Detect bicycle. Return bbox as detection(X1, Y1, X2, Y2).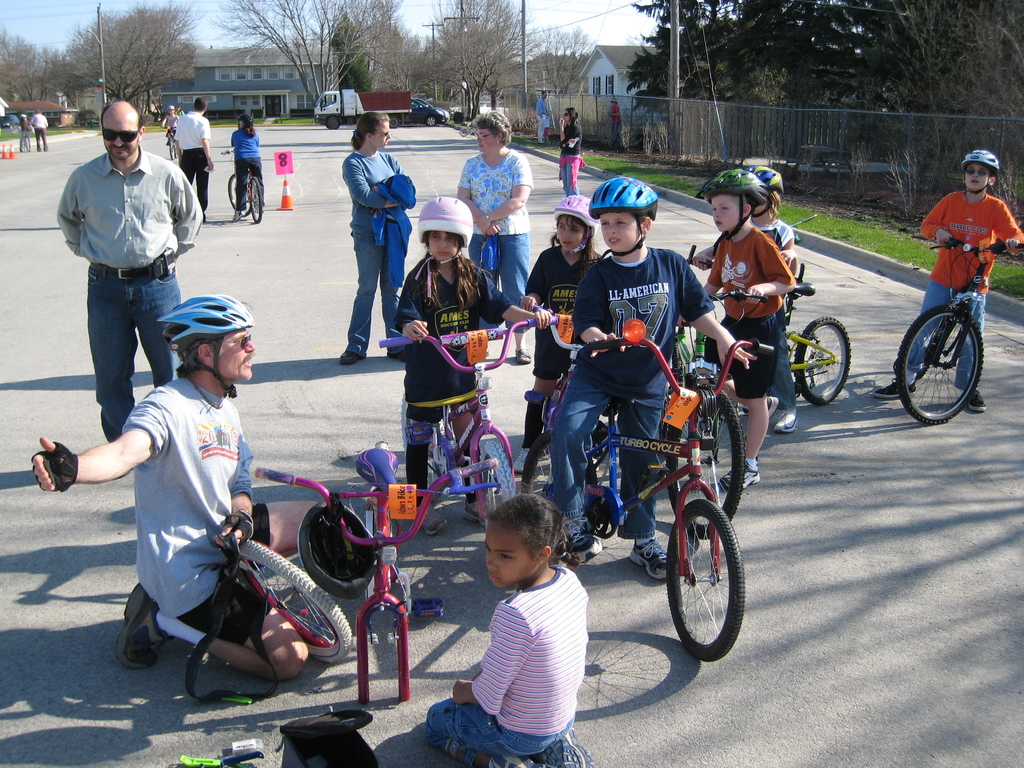
detection(899, 246, 1004, 429).
